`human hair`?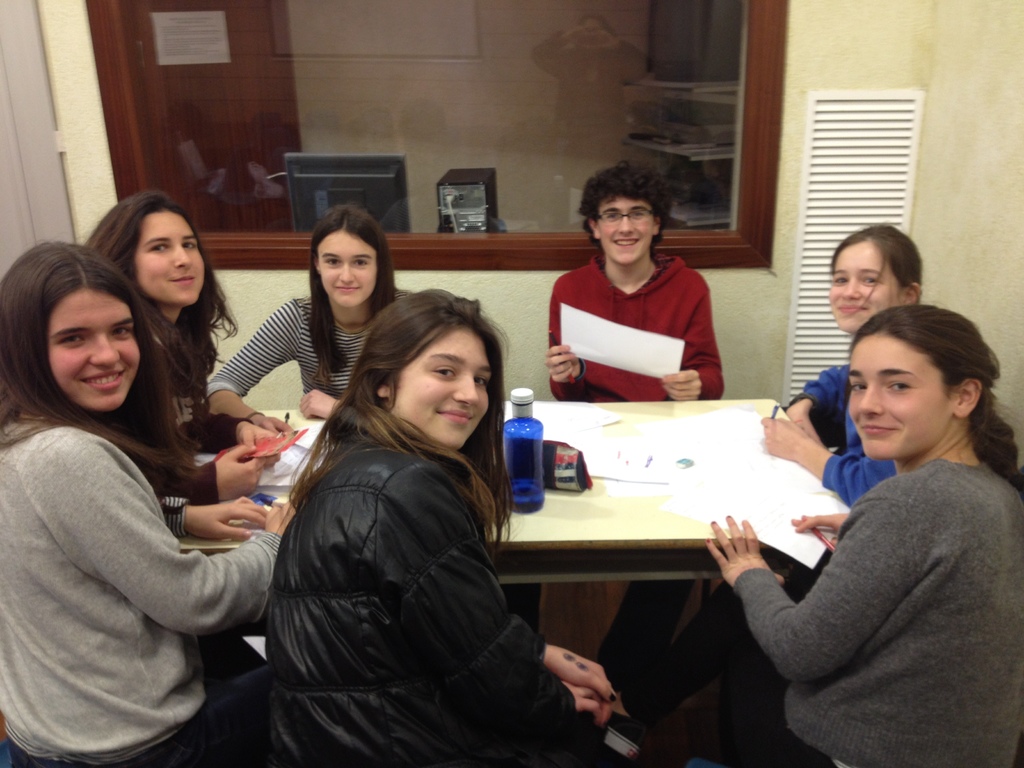
bbox=[308, 202, 398, 378]
